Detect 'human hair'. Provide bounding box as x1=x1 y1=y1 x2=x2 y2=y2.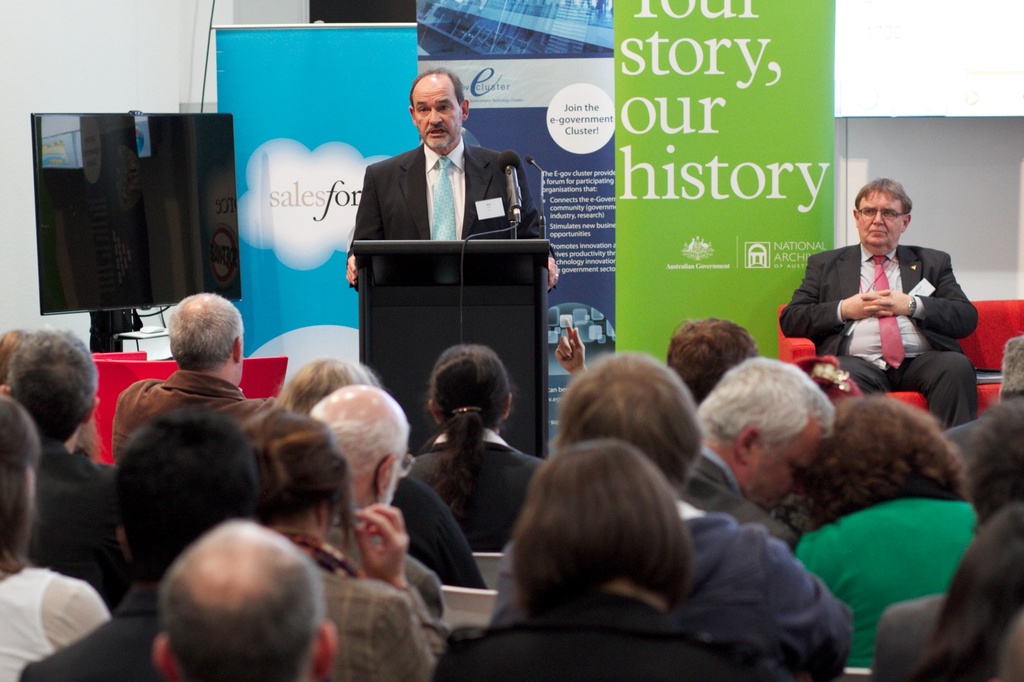
x1=669 y1=317 x2=758 y2=411.
